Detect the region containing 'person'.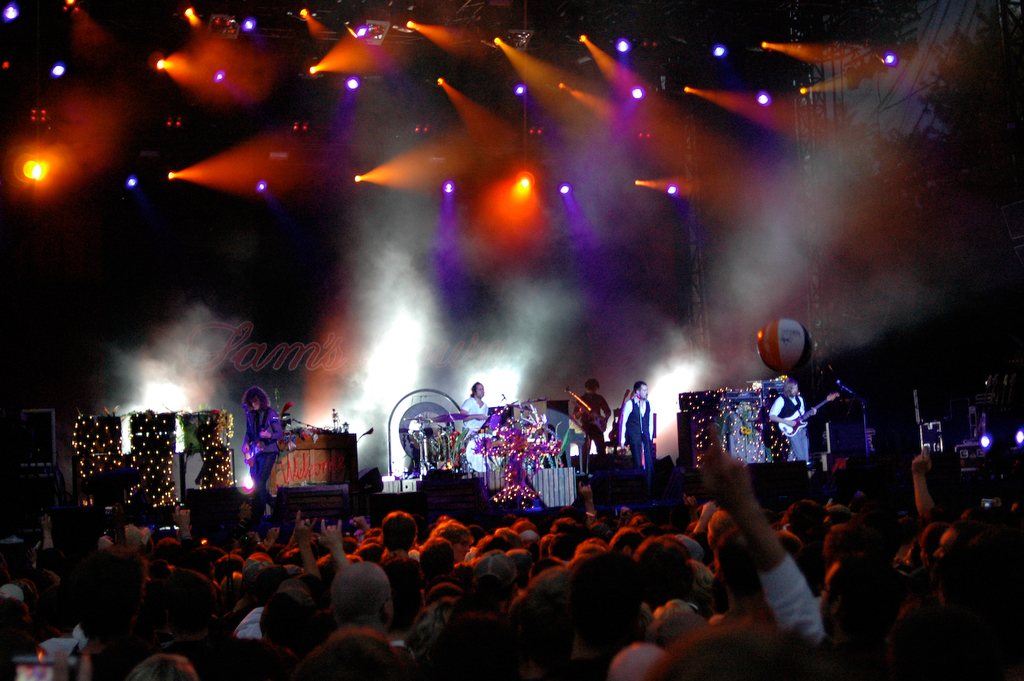
x1=226 y1=382 x2=289 y2=490.
